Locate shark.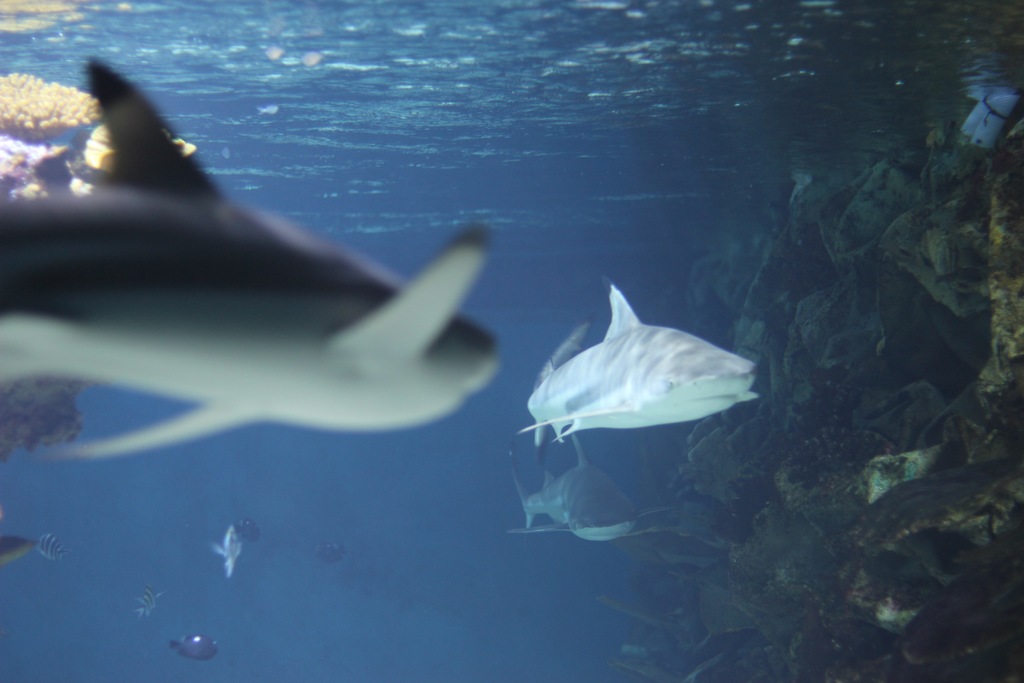
Bounding box: [511,441,674,538].
